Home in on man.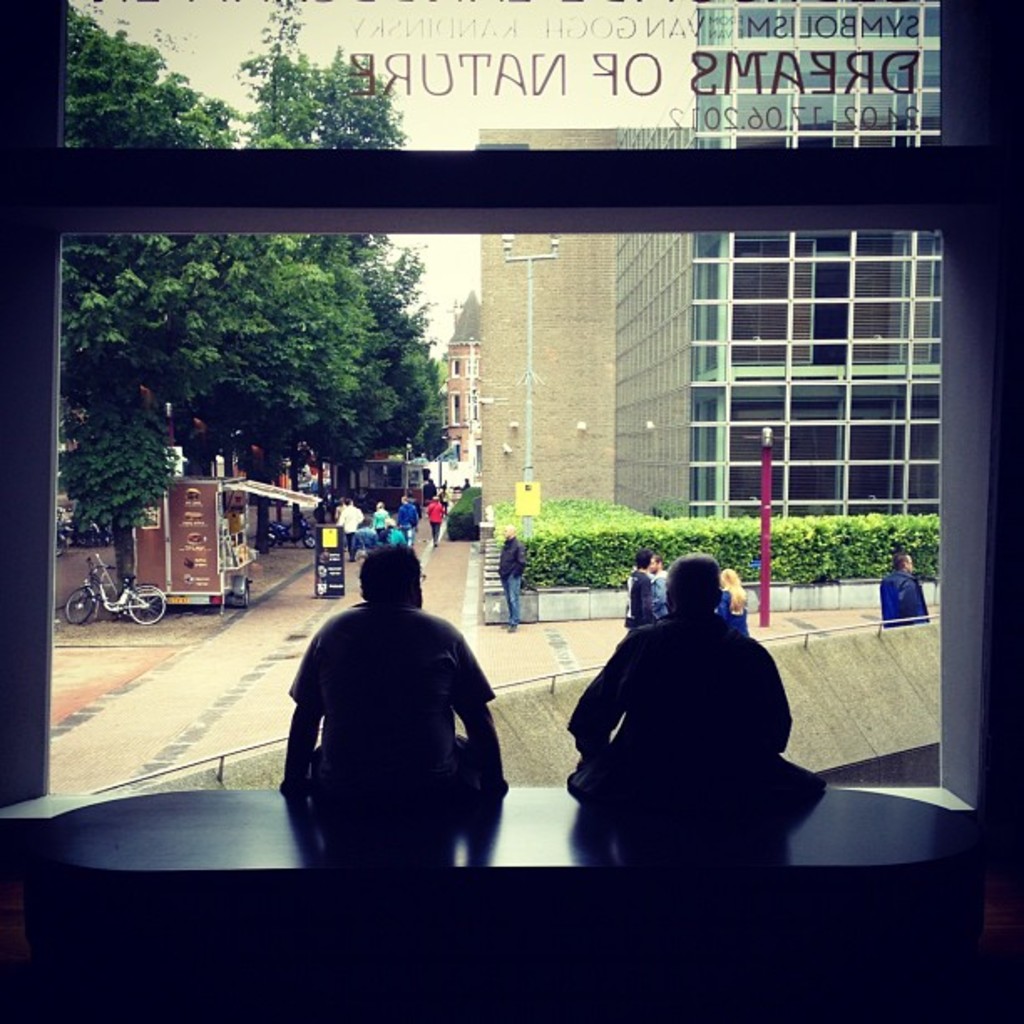
Homed in at select_region(566, 552, 818, 793).
